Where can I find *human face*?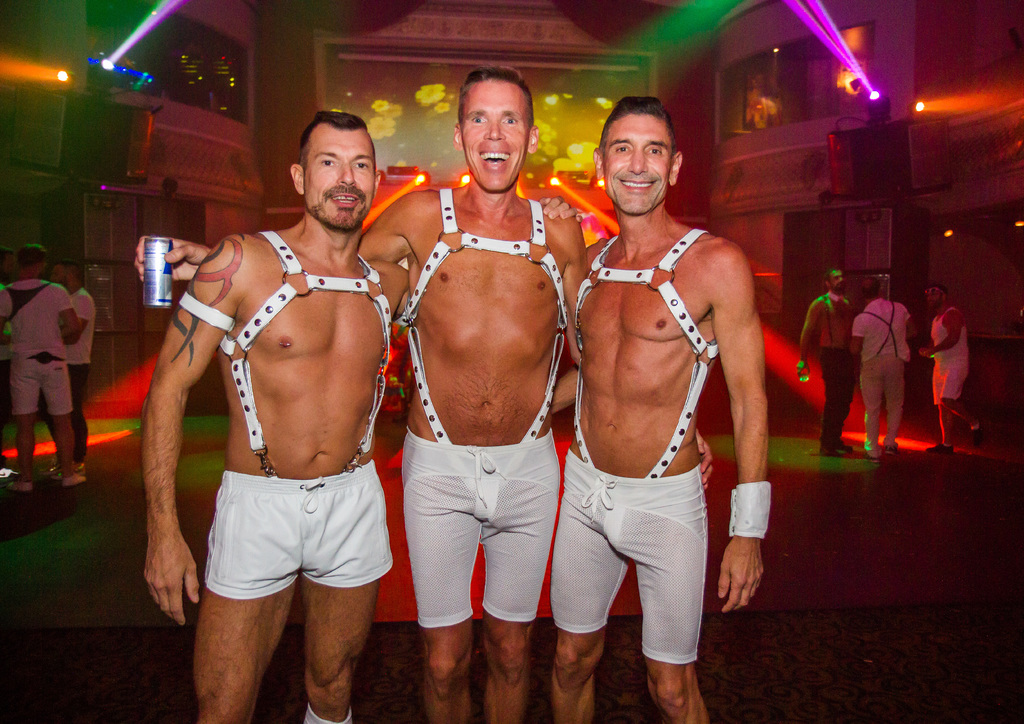
You can find it at (left=457, top=78, right=528, bottom=190).
